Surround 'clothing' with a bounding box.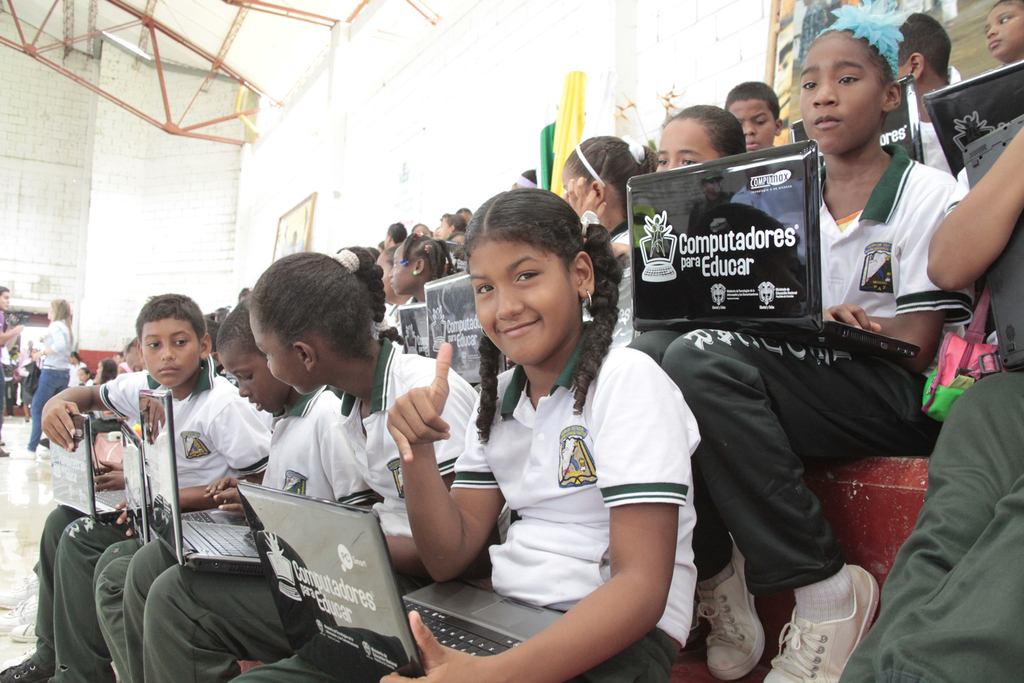
31/367/272/682.
